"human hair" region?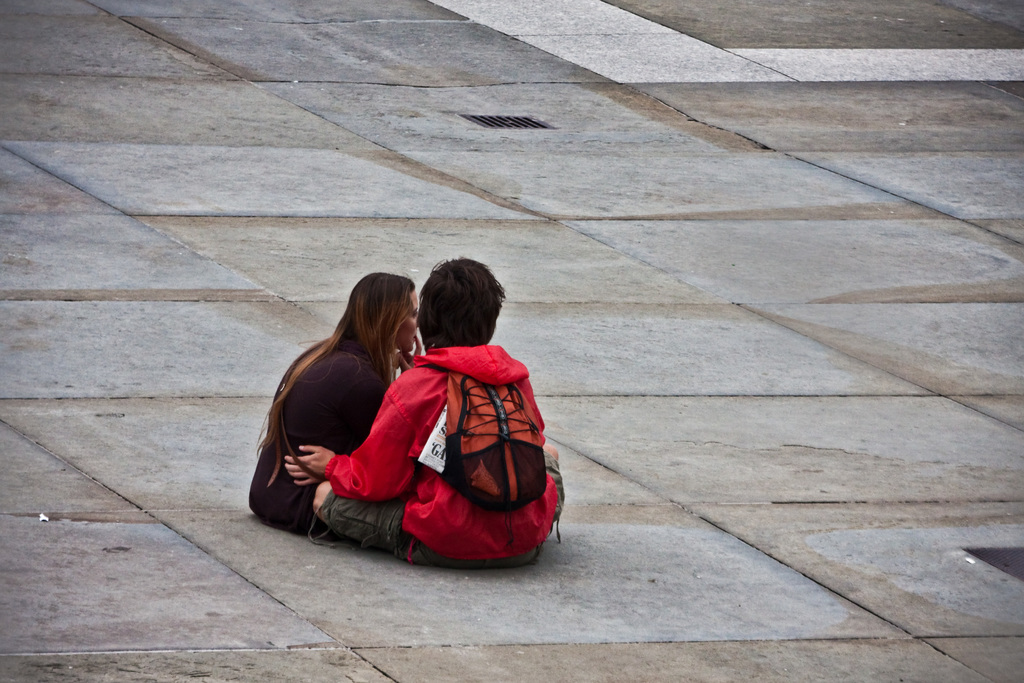
[left=419, top=257, right=521, bottom=359]
